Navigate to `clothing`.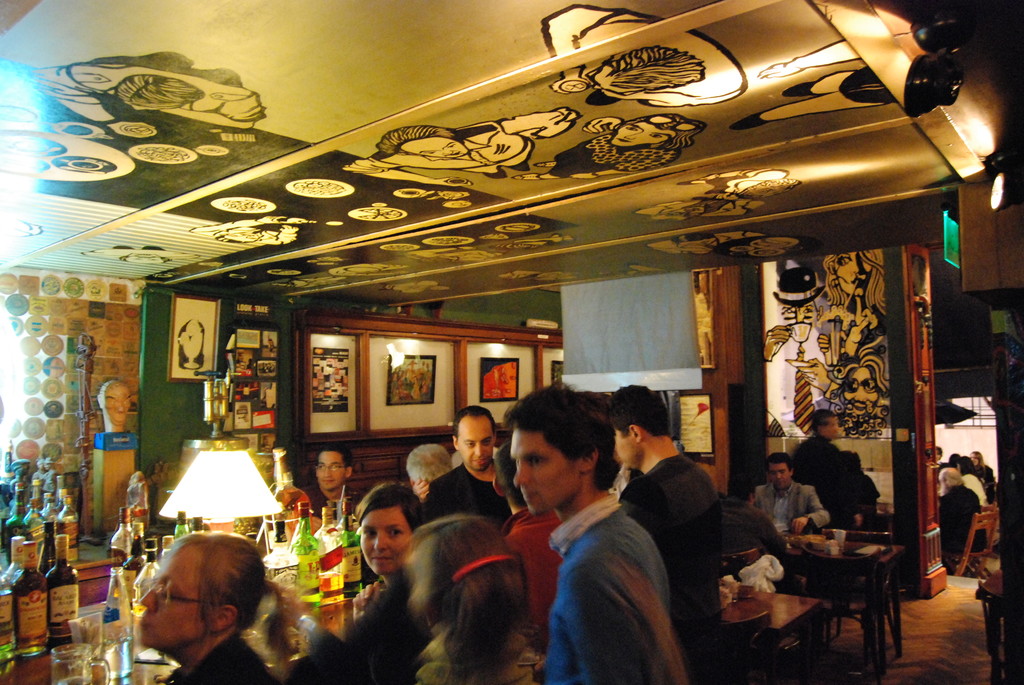
Navigation target: {"left": 972, "top": 456, "right": 997, "bottom": 489}.
